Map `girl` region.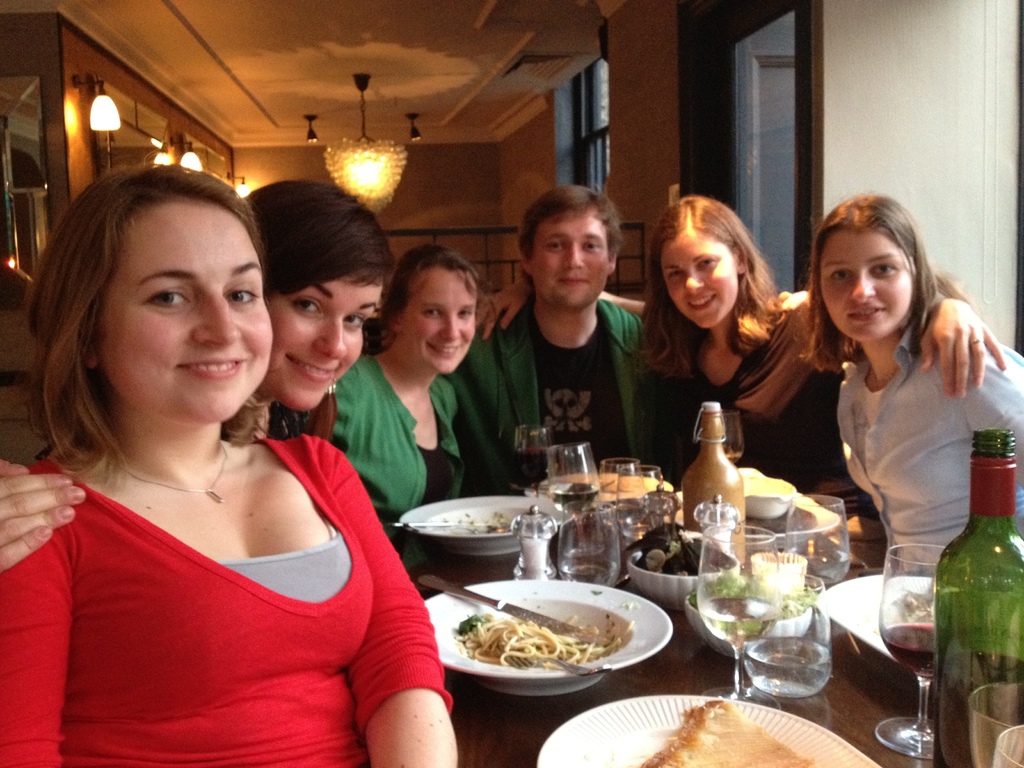
Mapped to l=4, t=159, r=461, b=767.
